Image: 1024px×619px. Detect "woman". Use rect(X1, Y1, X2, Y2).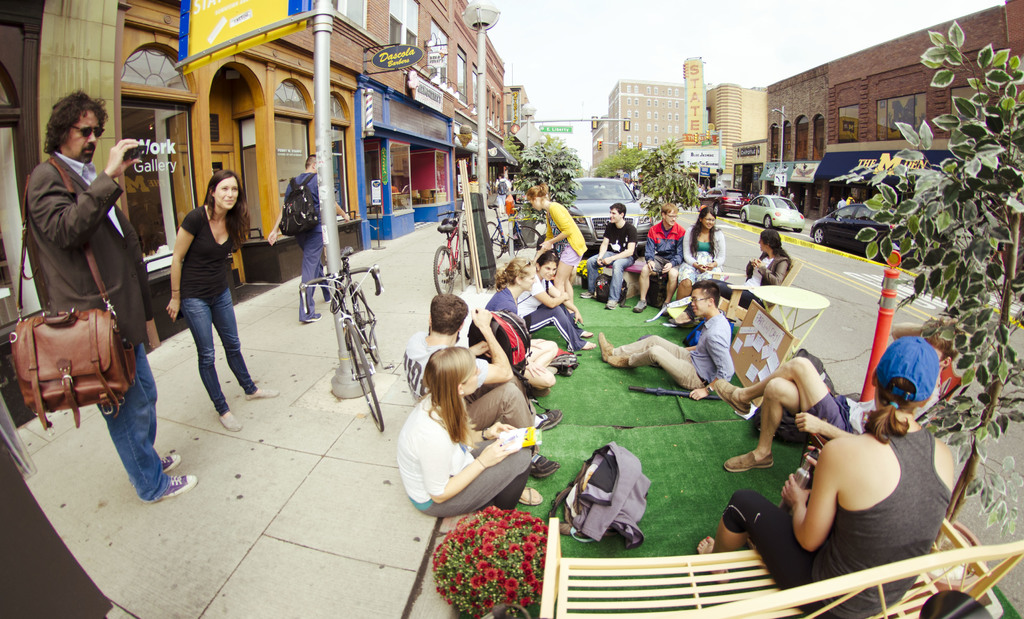
rect(822, 195, 838, 215).
